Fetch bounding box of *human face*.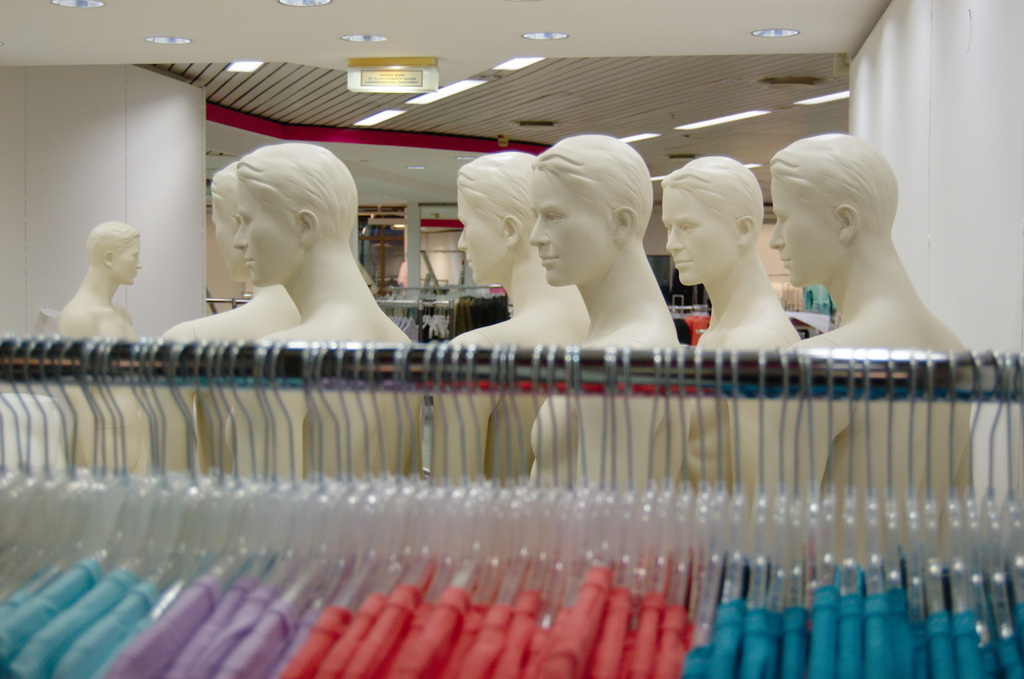
Bbox: {"left": 769, "top": 176, "right": 840, "bottom": 286}.
